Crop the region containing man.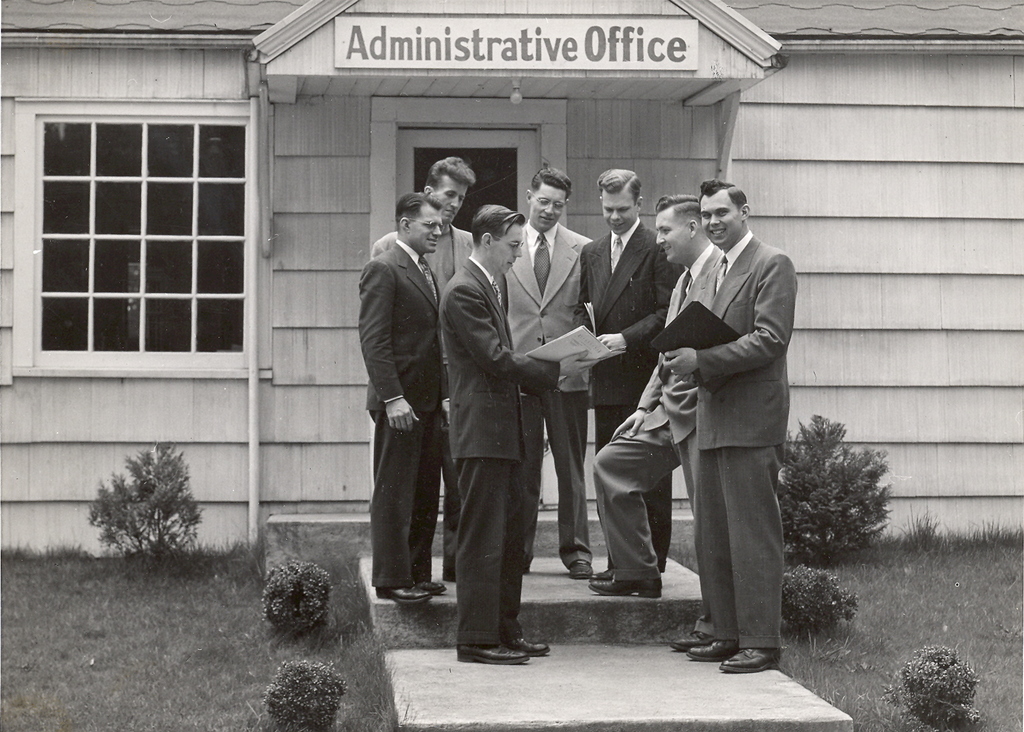
Crop region: pyautogui.locateOnScreen(508, 164, 606, 579).
